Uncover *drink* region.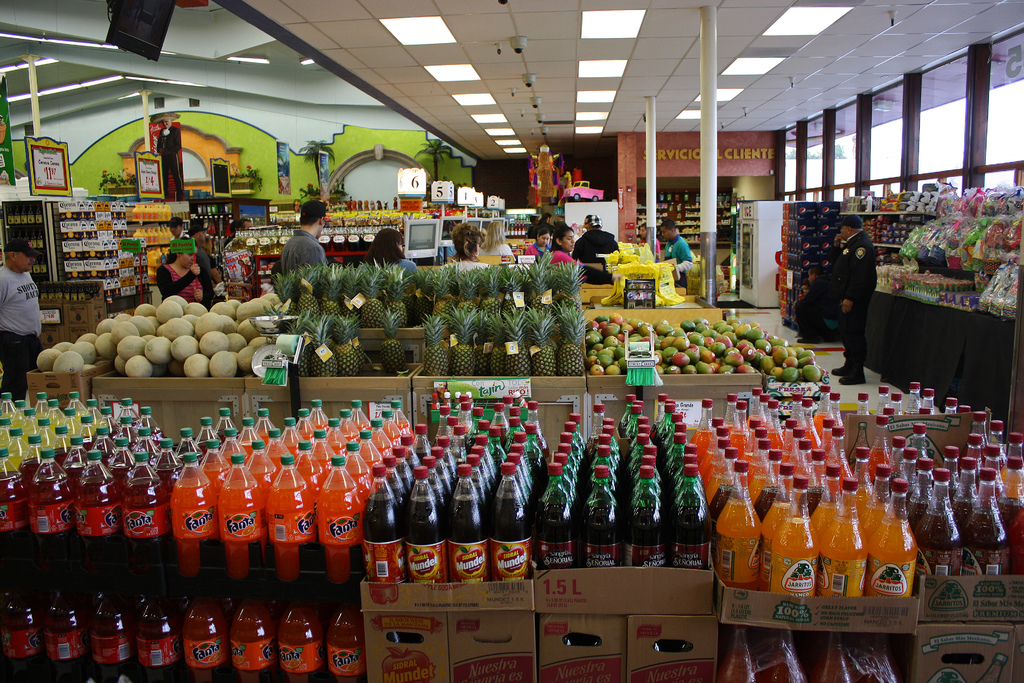
Uncovered: pyautogui.locateOnScreen(296, 447, 316, 482).
